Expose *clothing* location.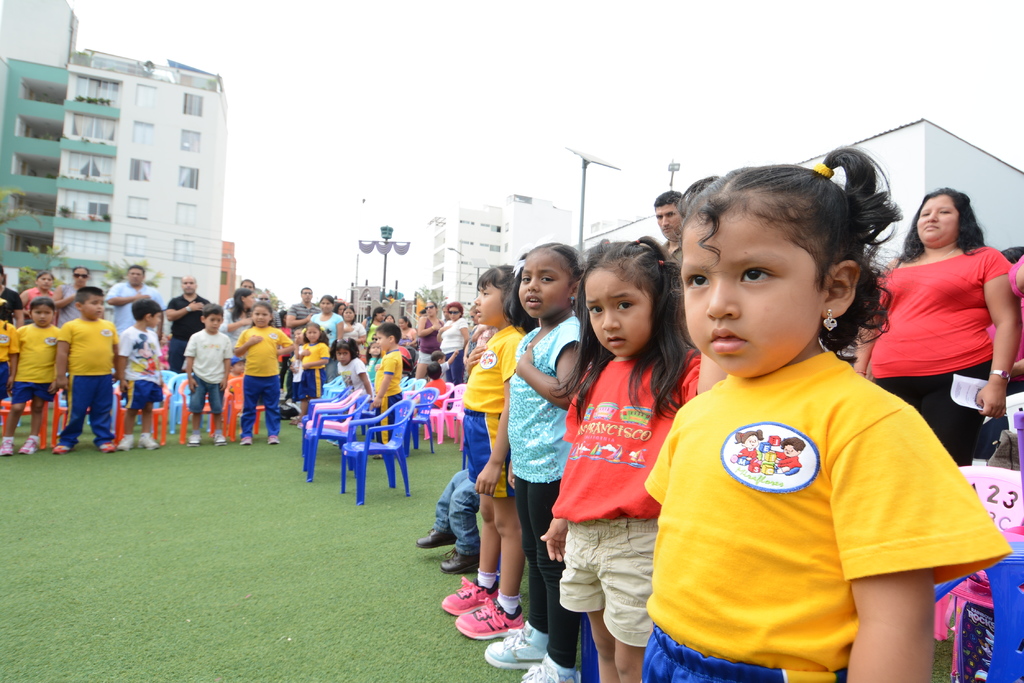
Exposed at crop(979, 254, 1023, 396).
